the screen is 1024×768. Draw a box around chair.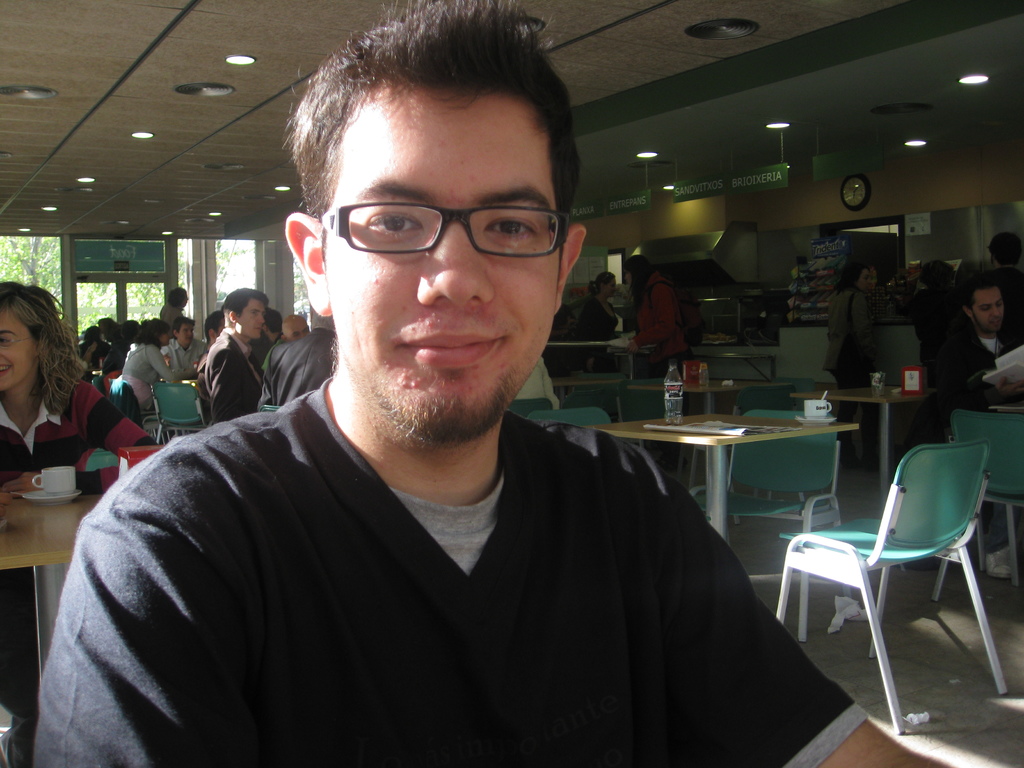
(x1=107, y1=378, x2=170, y2=442).
